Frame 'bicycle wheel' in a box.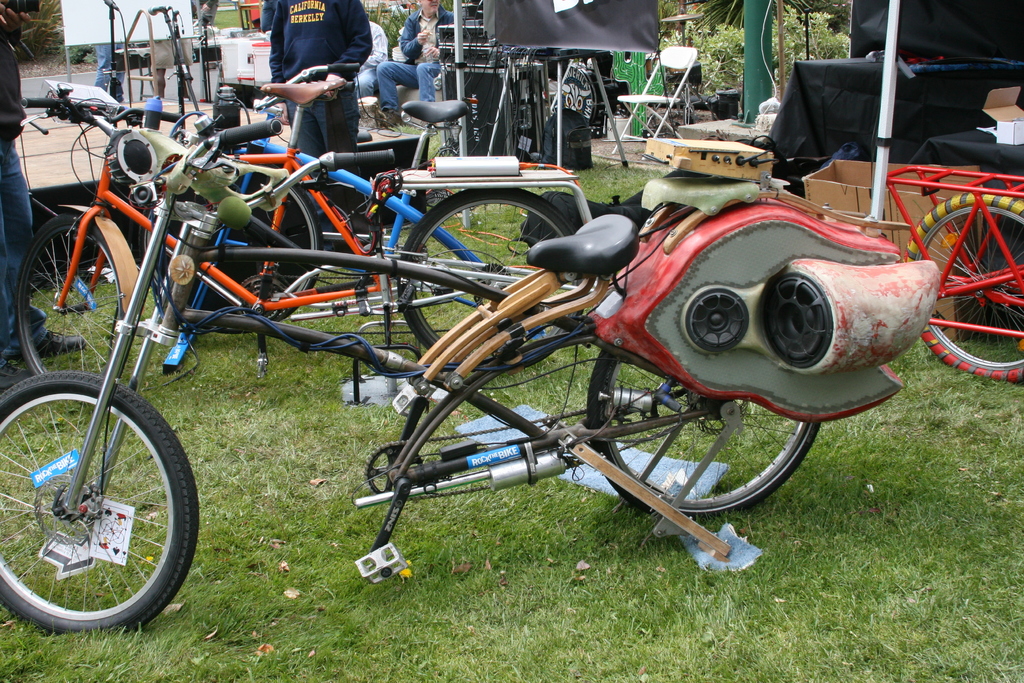
rect(924, 172, 1021, 379).
